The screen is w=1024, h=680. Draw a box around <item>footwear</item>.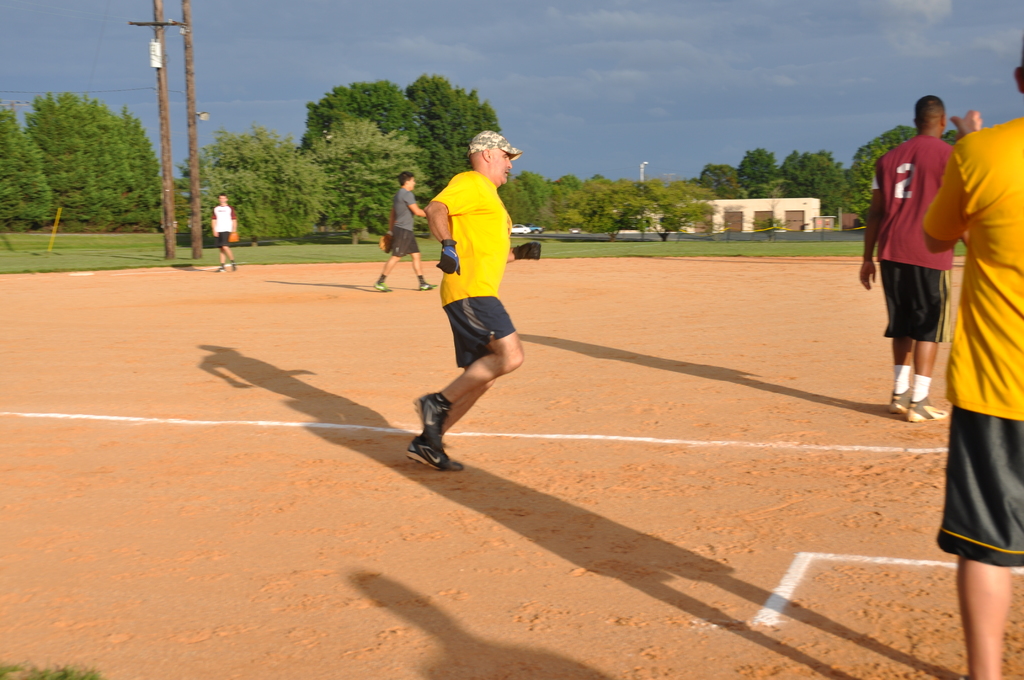
x1=372, y1=279, x2=391, y2=288.
